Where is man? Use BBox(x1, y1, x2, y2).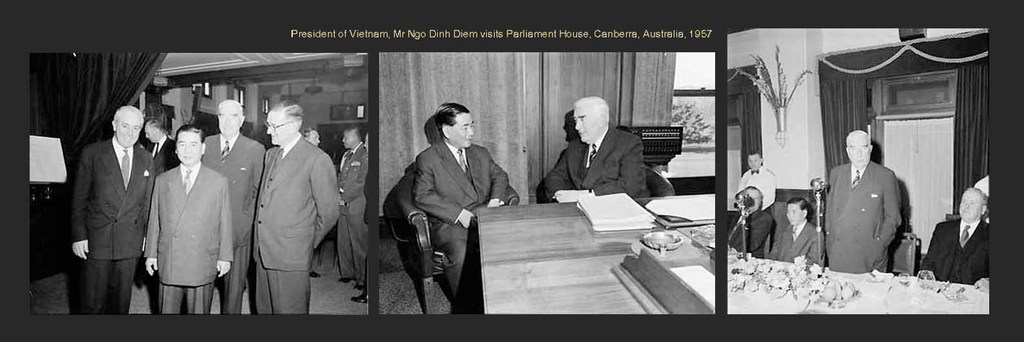
BBox(64, 103, 162, 315).
